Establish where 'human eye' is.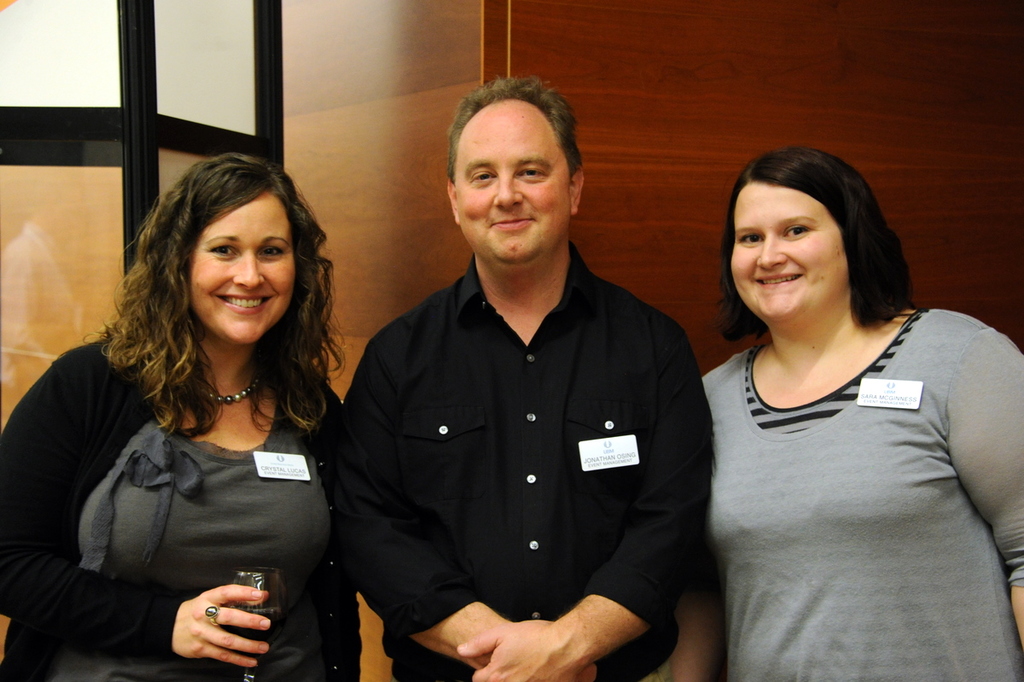
Established at [x1=779, y1=223, x2=808, y2=242].
